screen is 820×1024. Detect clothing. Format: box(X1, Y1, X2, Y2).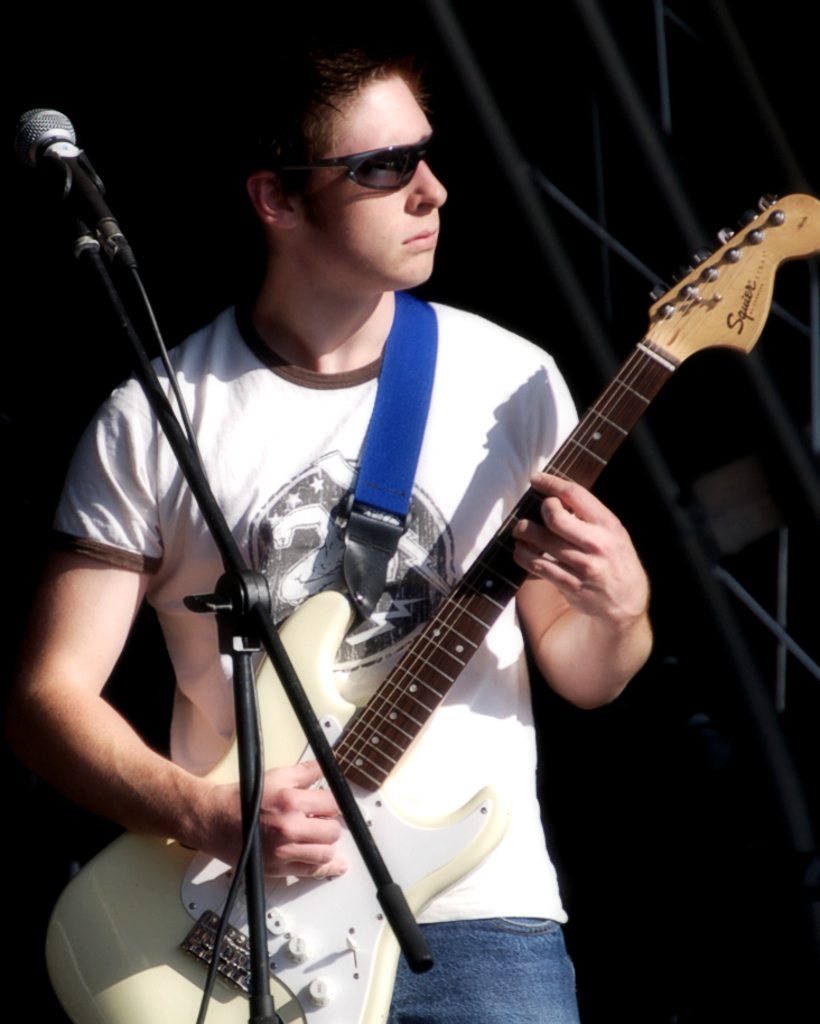
box(188, 309, 643, 974).
